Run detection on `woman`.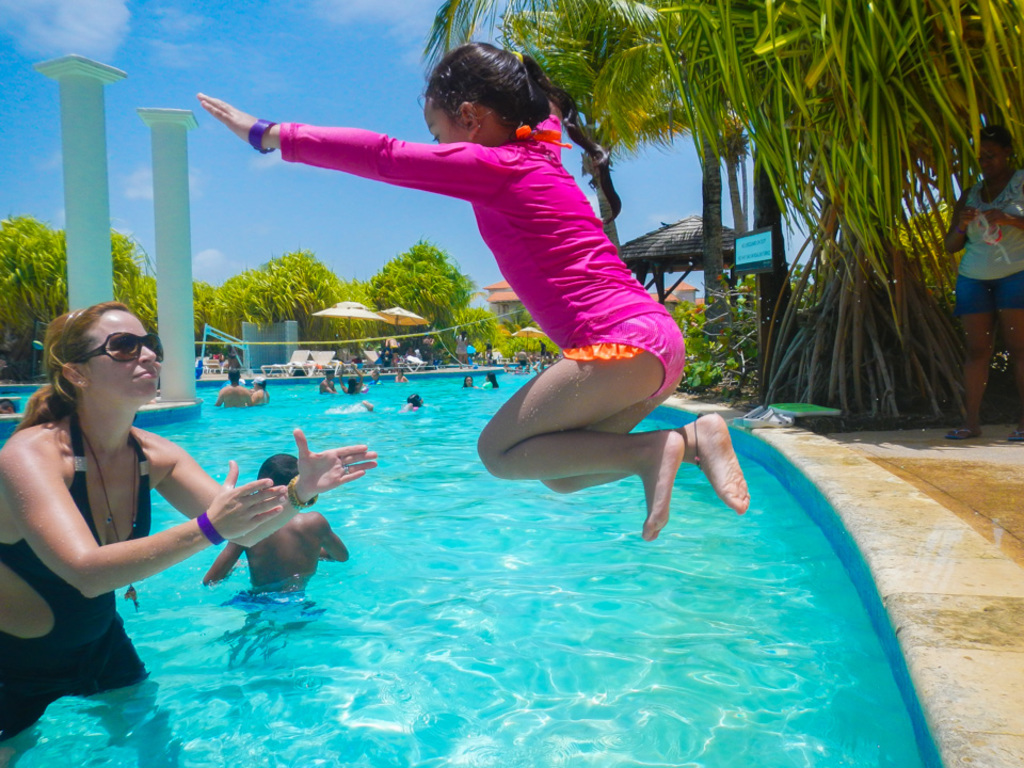
Result: l=0, t=299, r=378, b=767.
